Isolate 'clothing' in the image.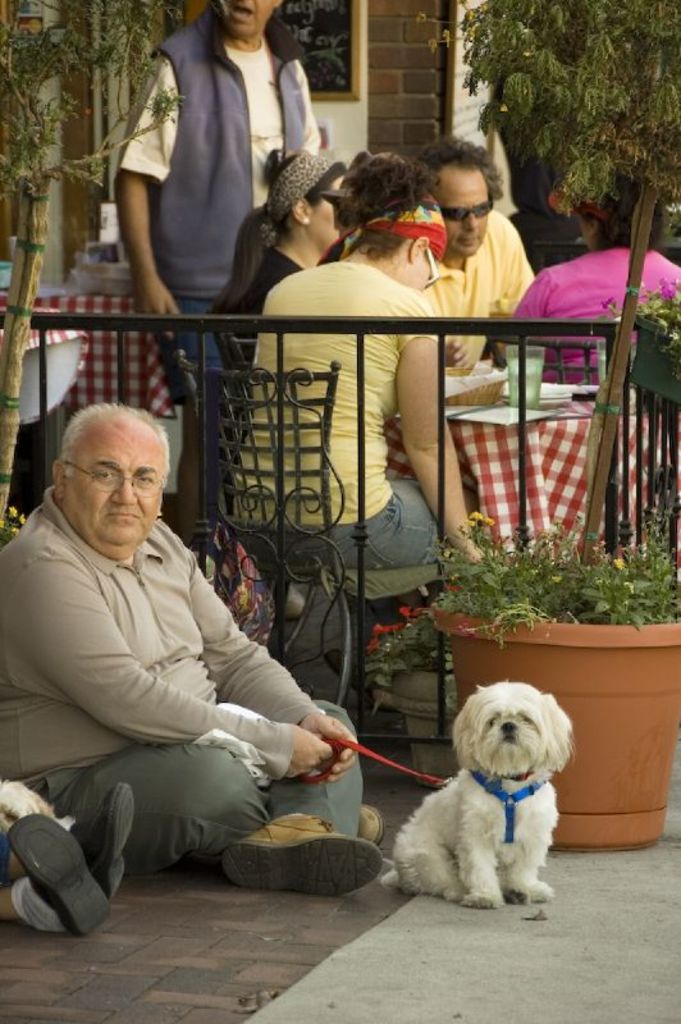
Isolated region: {"left": 111, "top": 17, "right": 316, "bottom": 369}.
